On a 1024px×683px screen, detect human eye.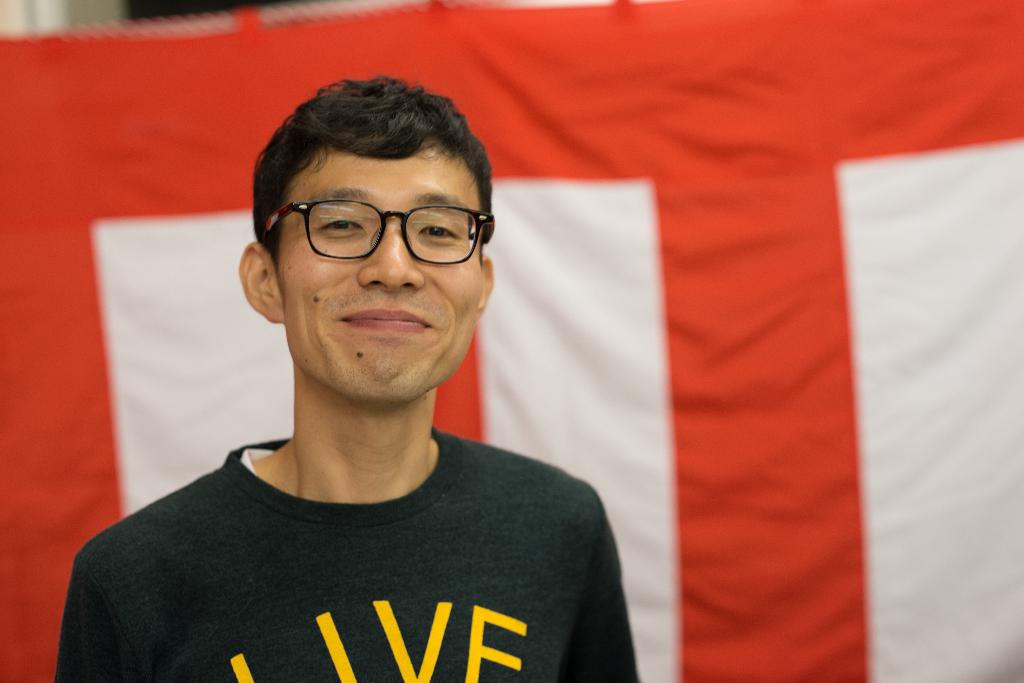
x1=414 y1=216 x2=465 y2=245.
